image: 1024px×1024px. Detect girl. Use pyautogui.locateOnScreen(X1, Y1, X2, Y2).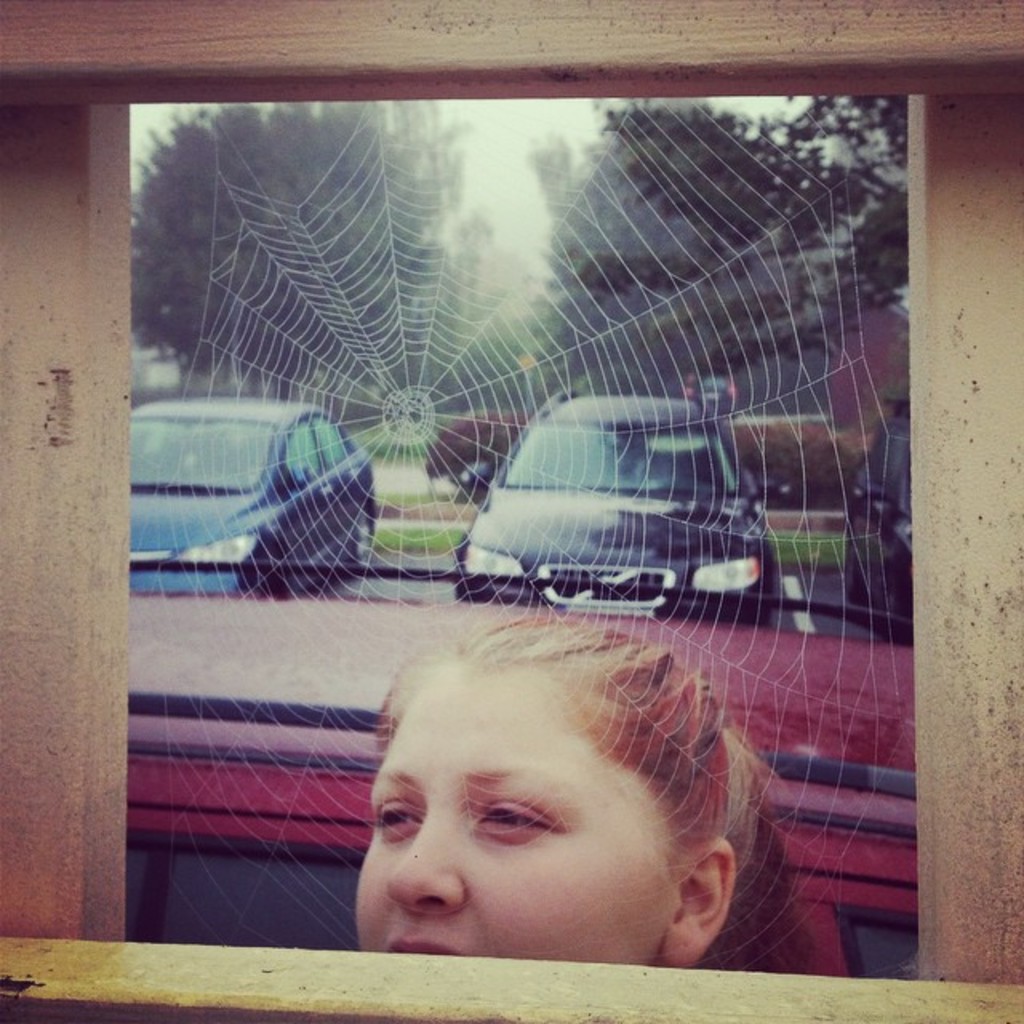
pyautogui.locateOnScreen(354, 608, 810, 962).
